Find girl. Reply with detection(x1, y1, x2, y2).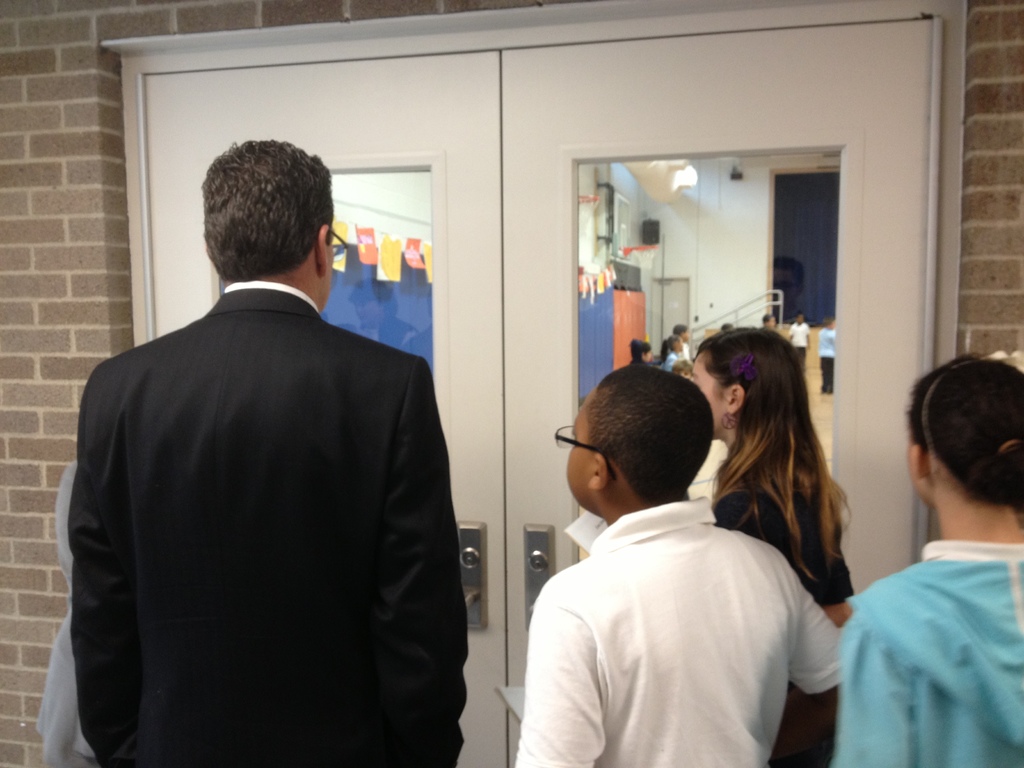
detection(831, 352, 1023, 762).
